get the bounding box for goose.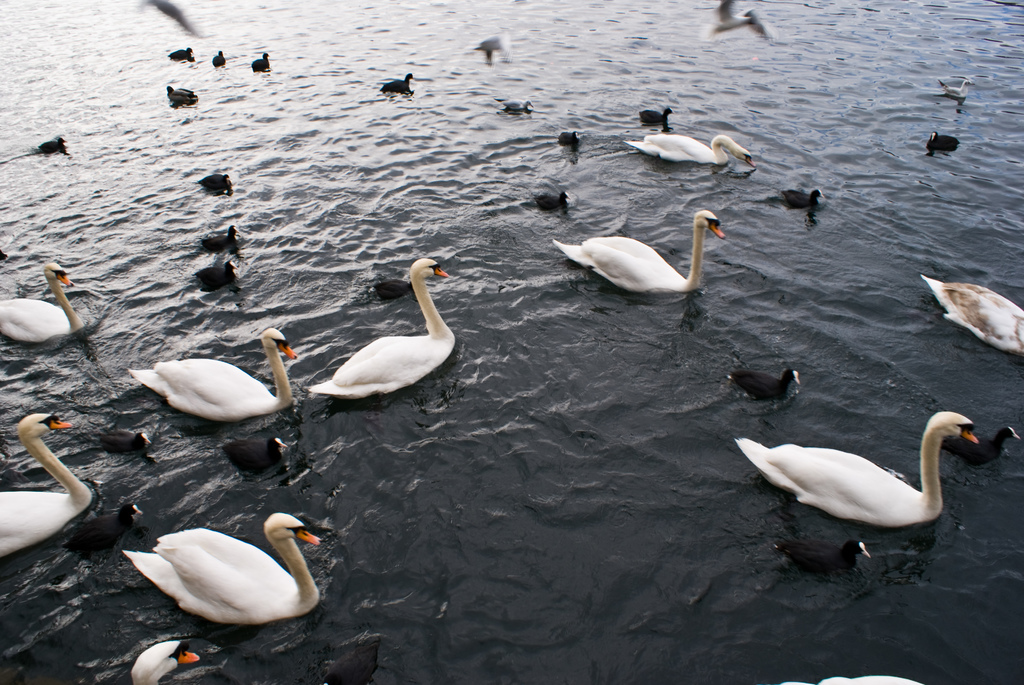
l=124, t=326, r=294, b=426.
